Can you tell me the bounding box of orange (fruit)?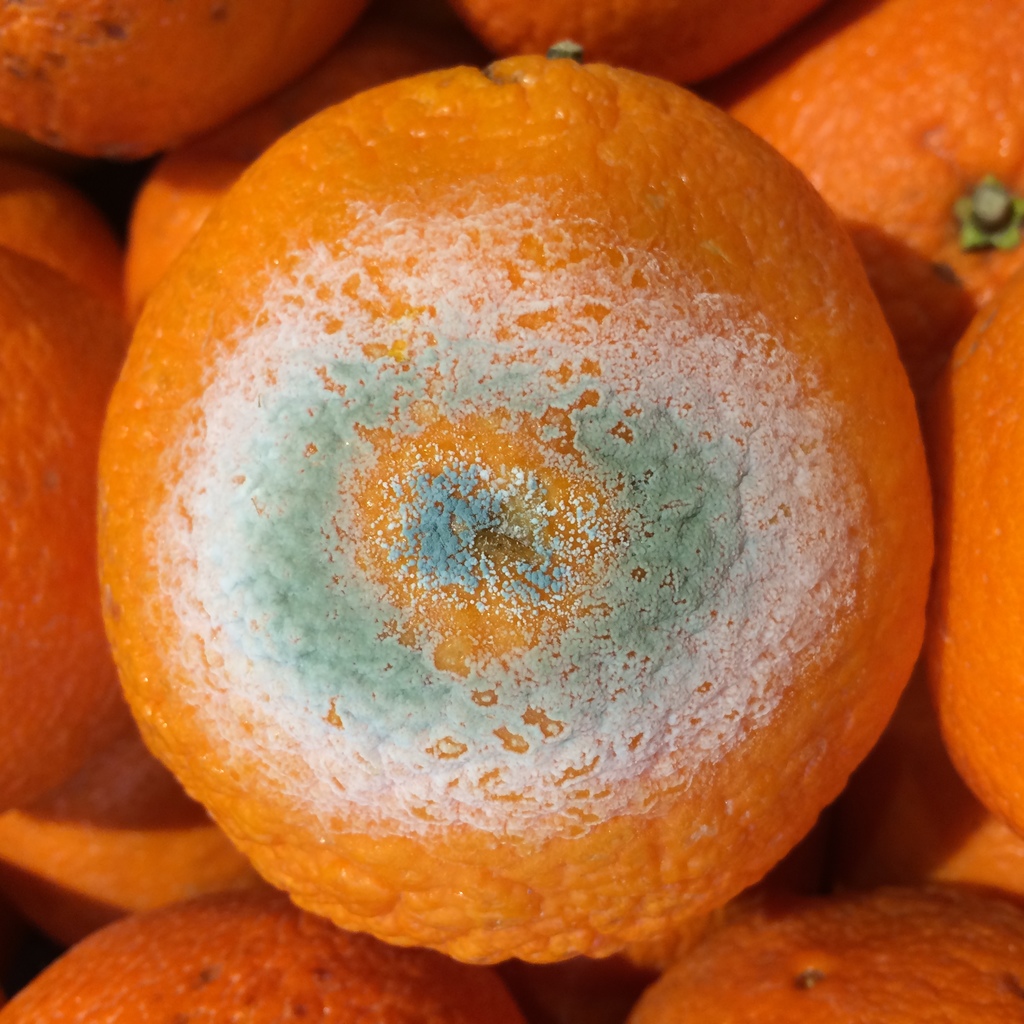
{"x1": 721, "y1": 0, "x2": 1023, "y2": 325}.
